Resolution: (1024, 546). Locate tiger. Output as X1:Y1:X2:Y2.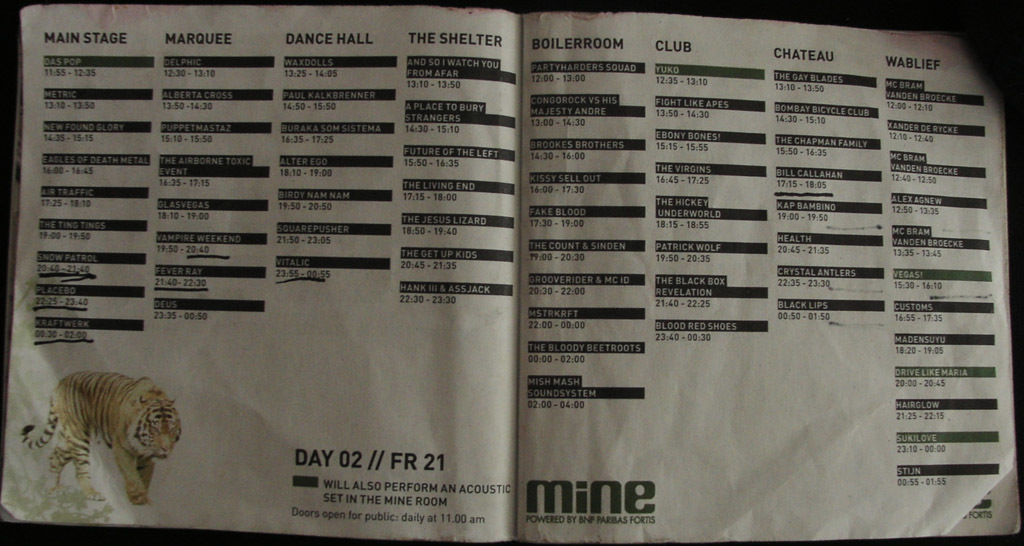
23:369:181:507.
